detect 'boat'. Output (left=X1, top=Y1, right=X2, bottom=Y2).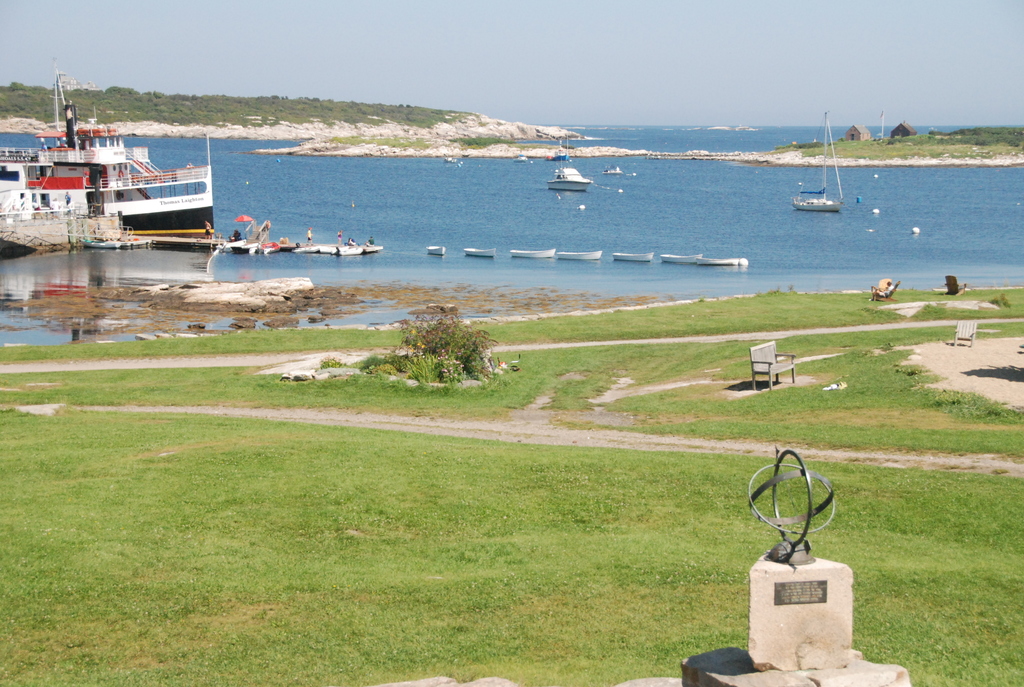
(left=425, top=246, right=445, bottom=255).
